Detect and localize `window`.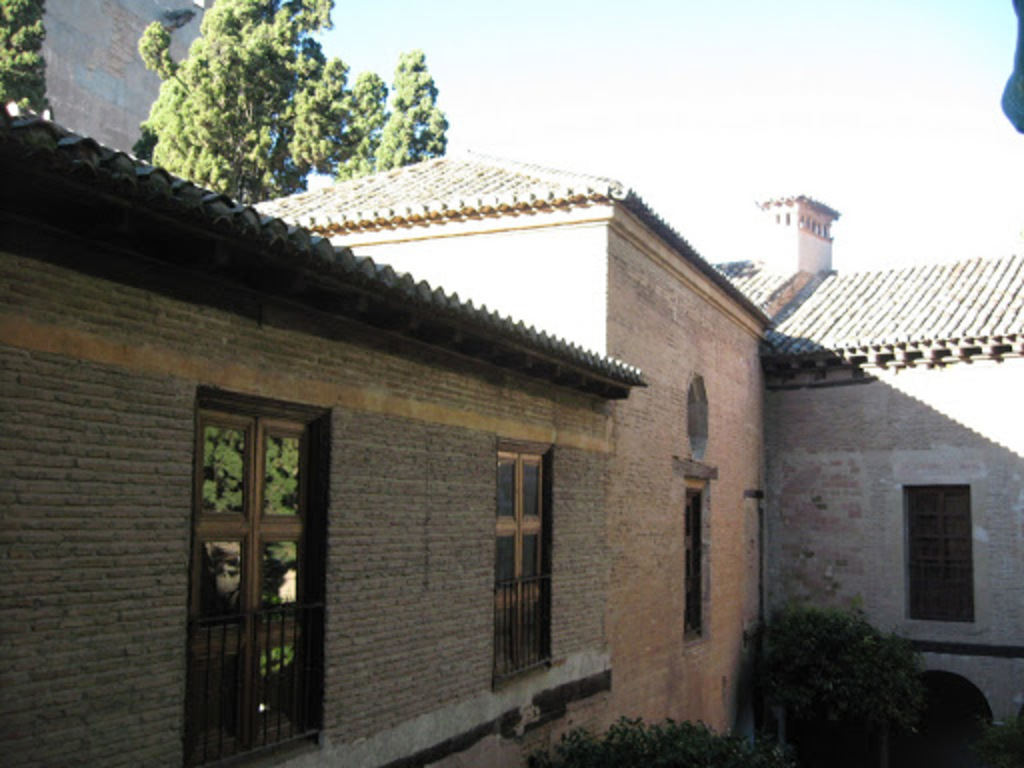
Localized at {"x1": 484, "y1": 448, "x2": 552, "y2": 694}.
